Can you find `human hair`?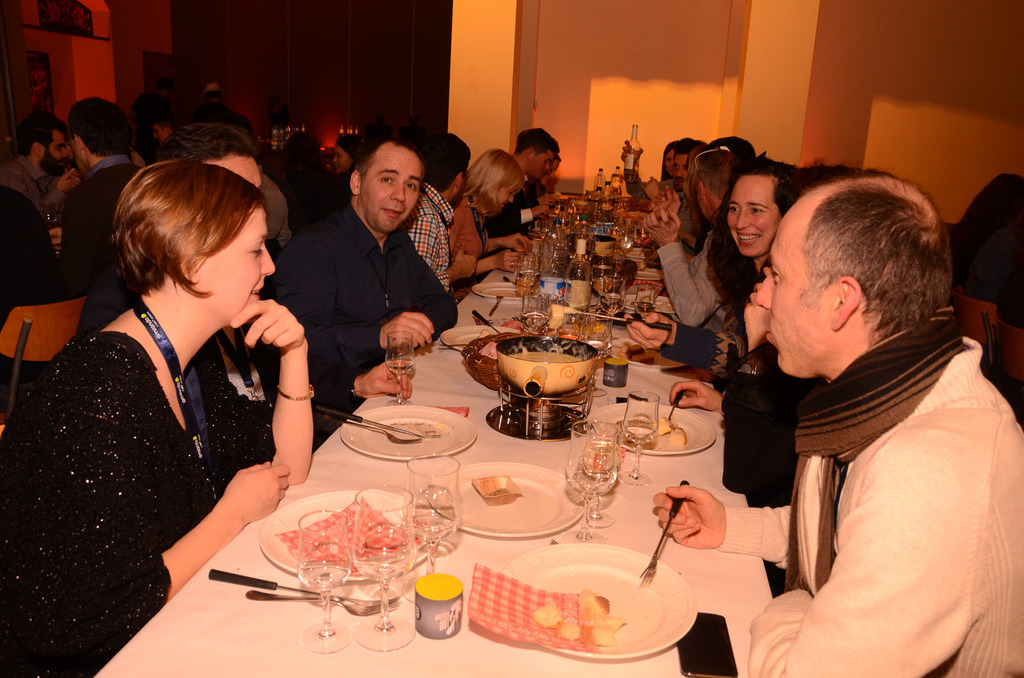
Yes, bounding box: 673, 138, 706, 164.
